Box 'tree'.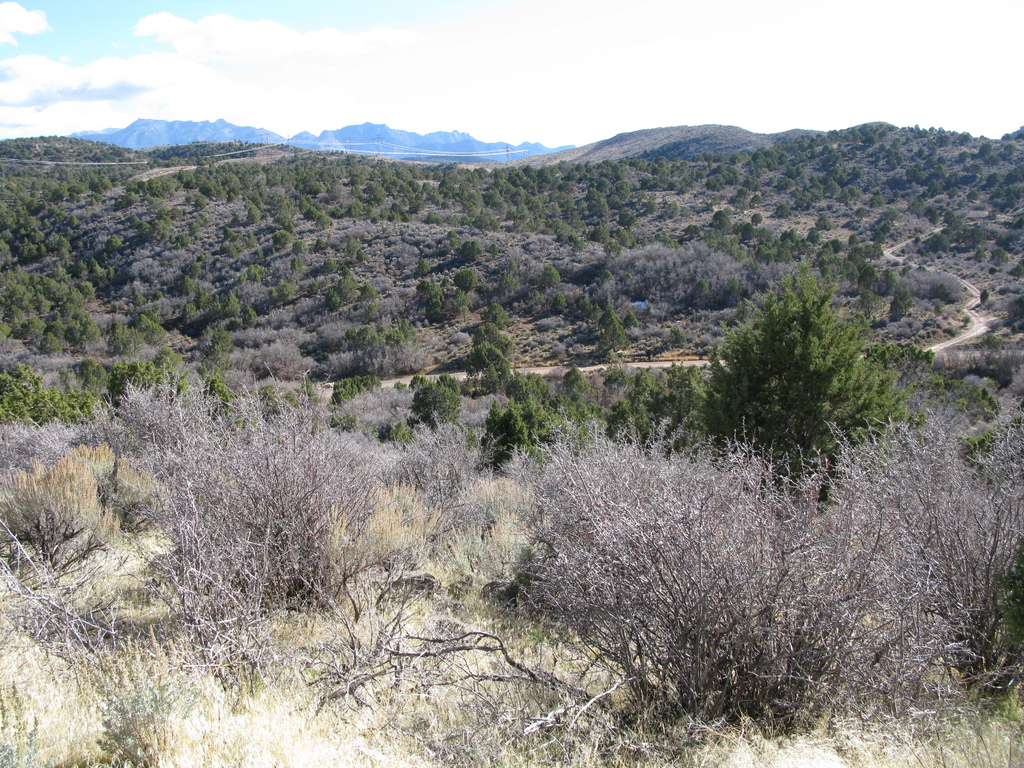
detection(230, 245, 241, 261).
